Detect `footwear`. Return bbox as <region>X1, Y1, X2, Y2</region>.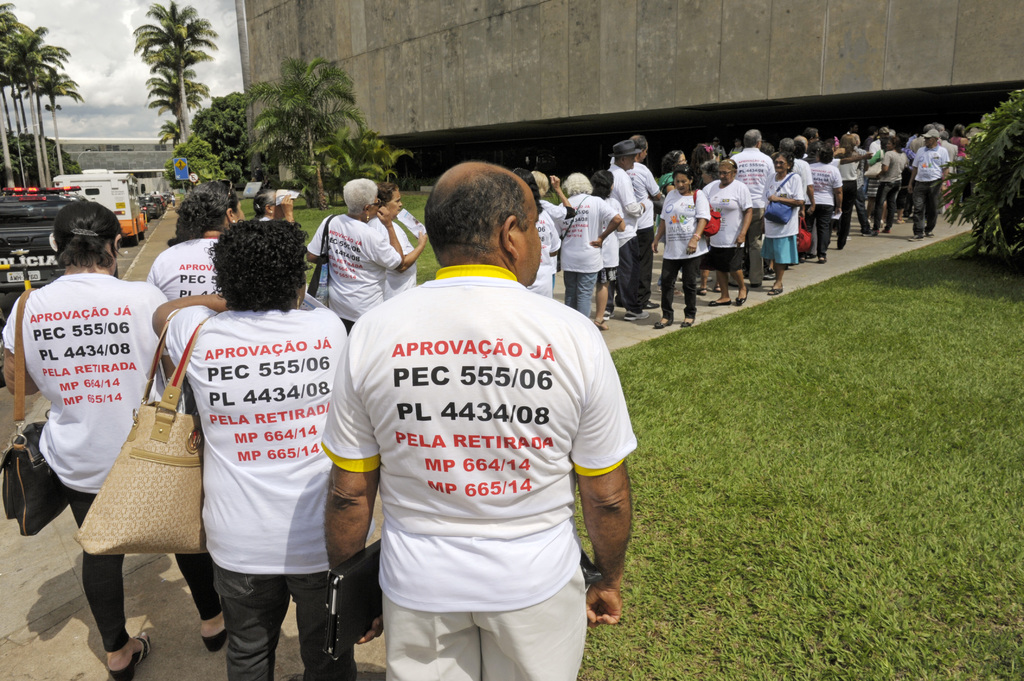
<region>643, 301, 660, 309</region>.
